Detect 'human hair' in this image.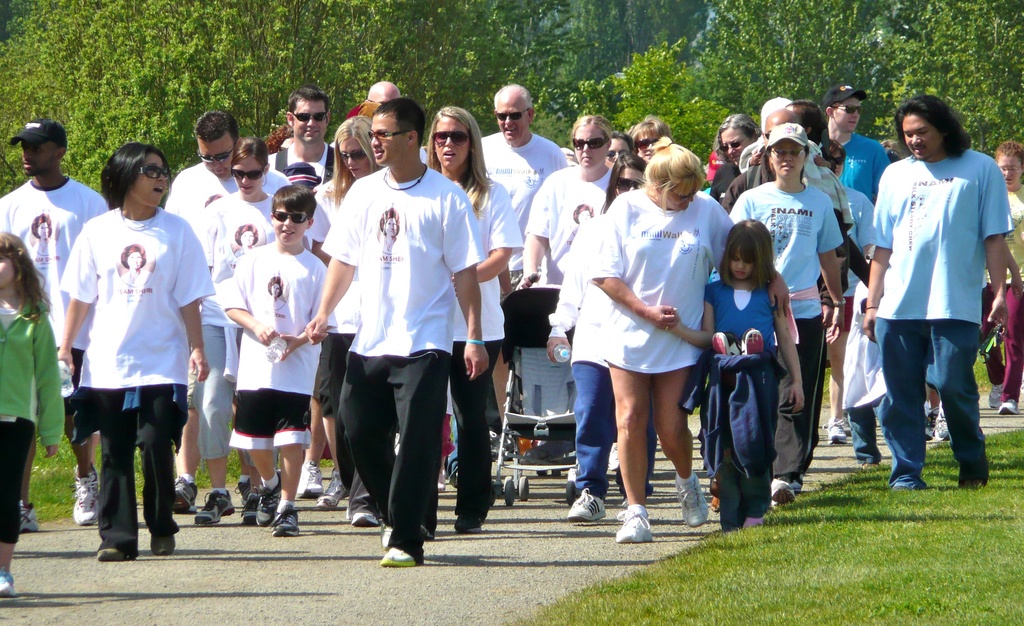
Detection: rect(425, 106, 497, 219).
